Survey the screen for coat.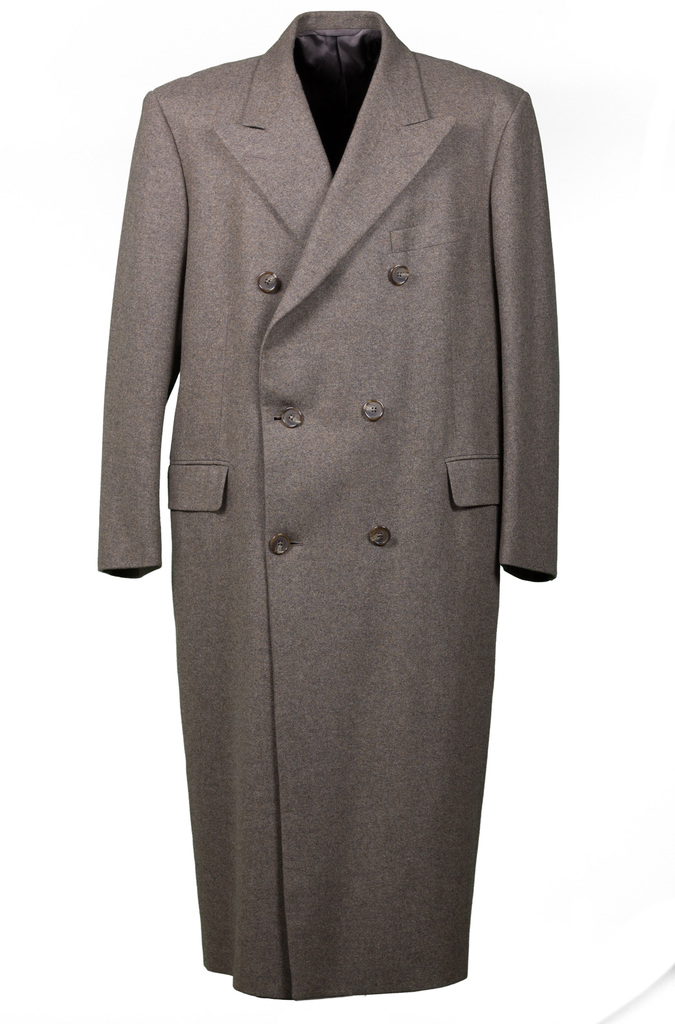
Survey found: select_region(93, 11, 558, 1000).
